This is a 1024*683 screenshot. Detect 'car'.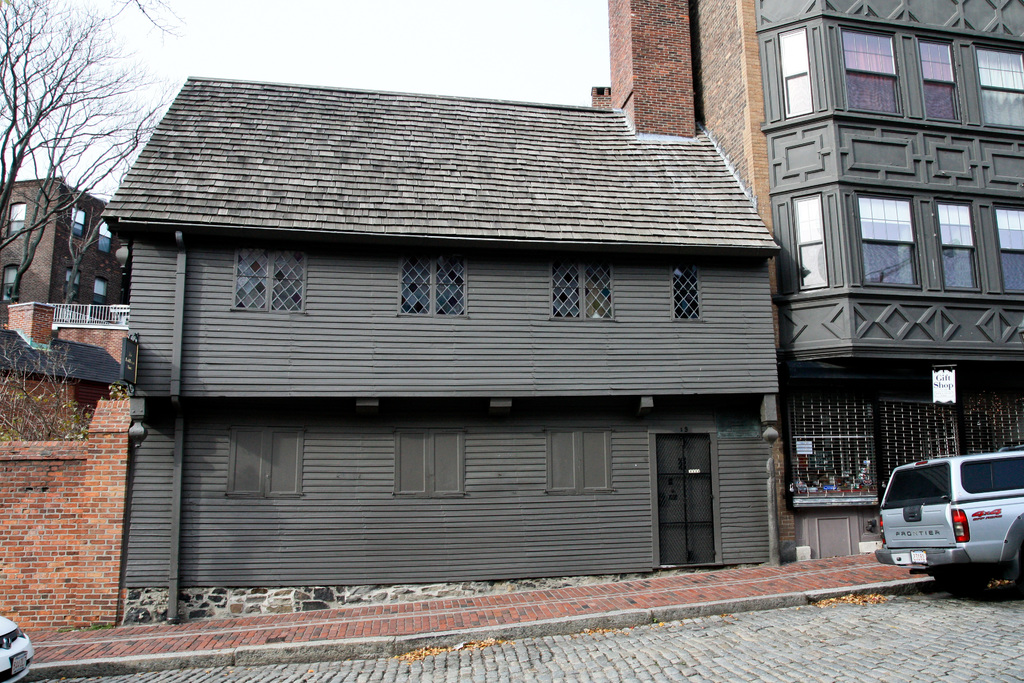
887/455/1014/596.
